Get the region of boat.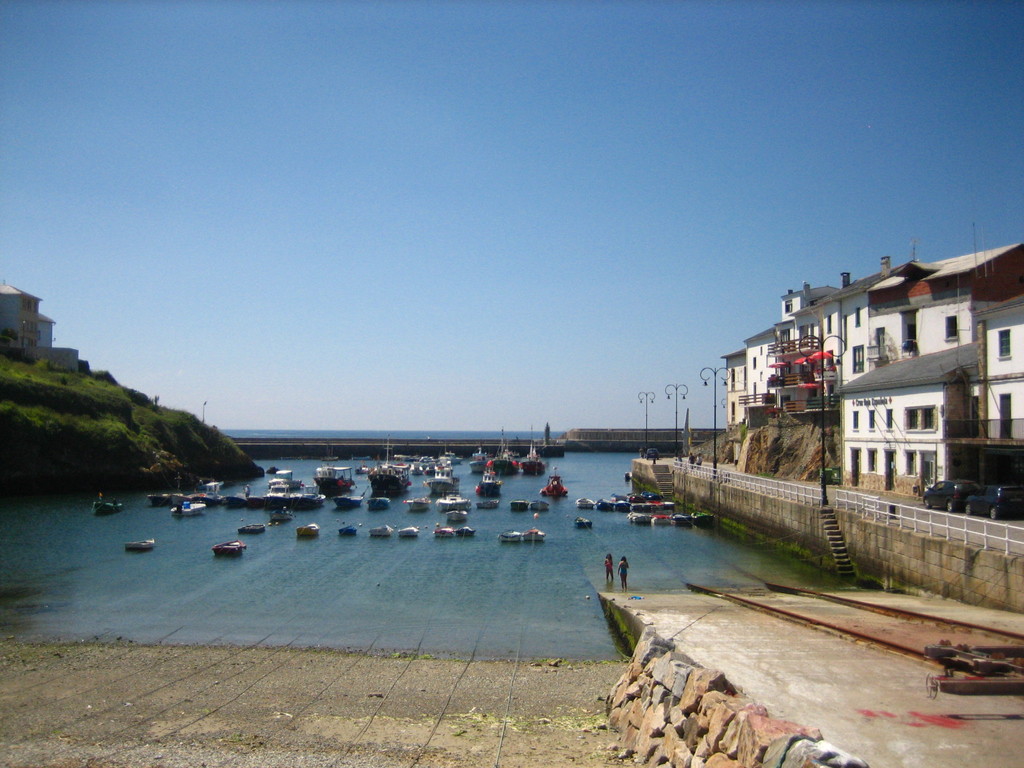
(439,447,461,464).
